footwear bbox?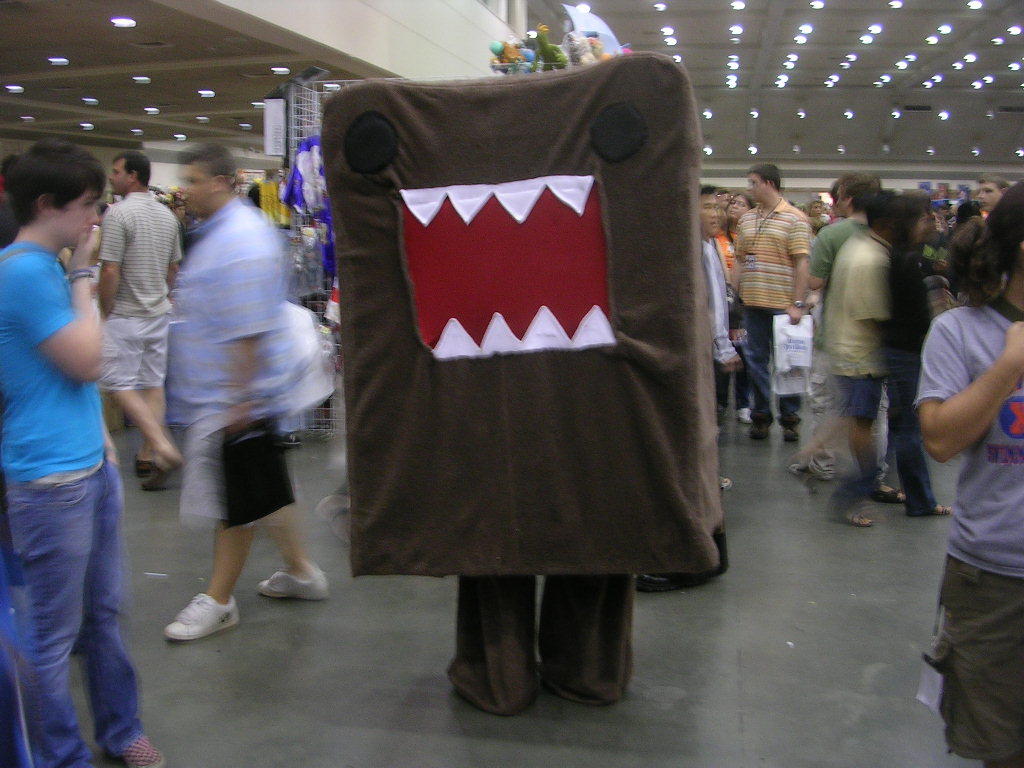
134,454,152,474
